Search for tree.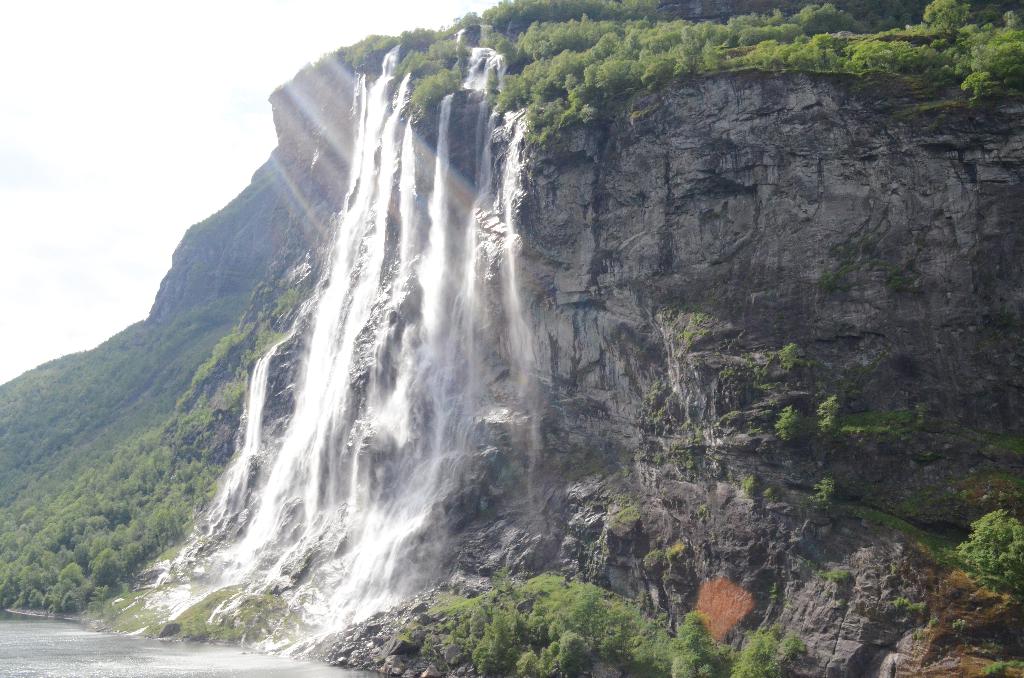
Found at x1=962, y1=512, x2=1023, y2=597.
